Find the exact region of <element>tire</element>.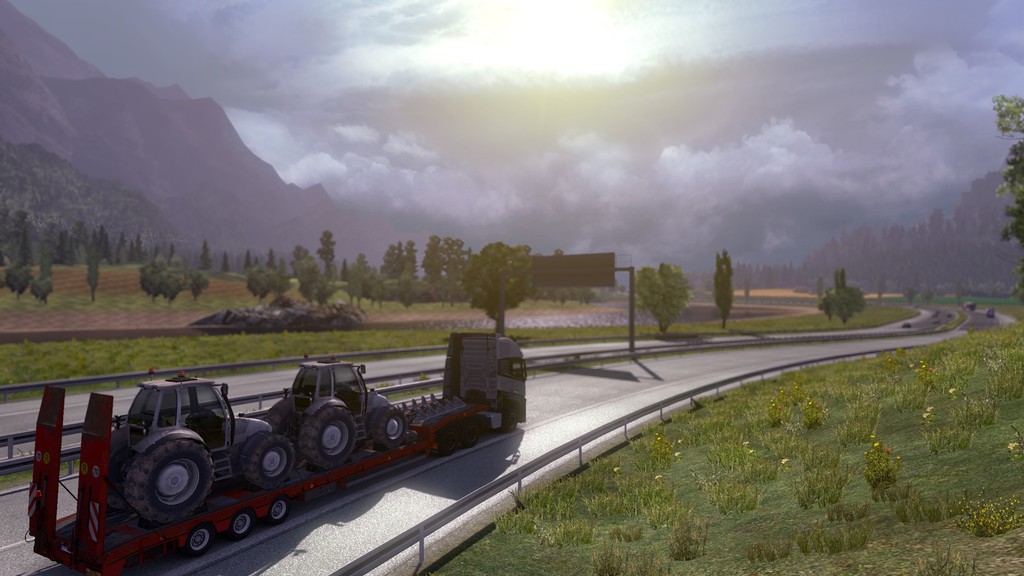
Exact region: crop(504, 411, 518, 434).
